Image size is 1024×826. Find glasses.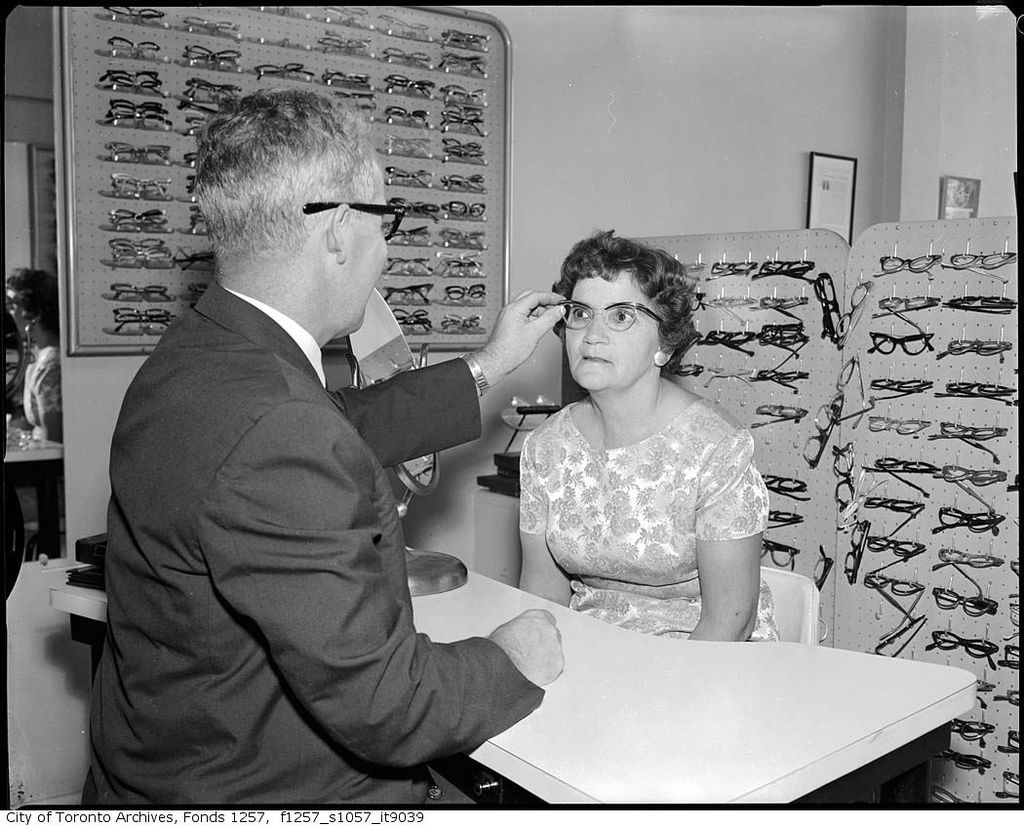
<box>751,291,808,325</box>.
